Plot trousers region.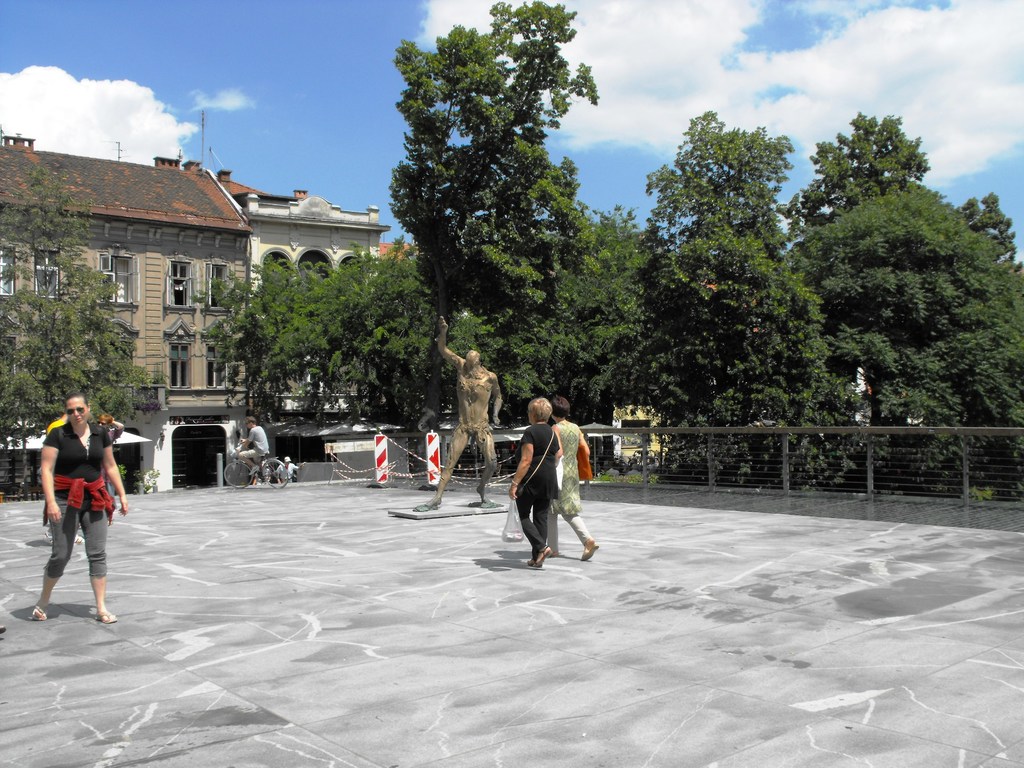
Plotted at (x1=44, y1=501, x2=109, y2=586).
